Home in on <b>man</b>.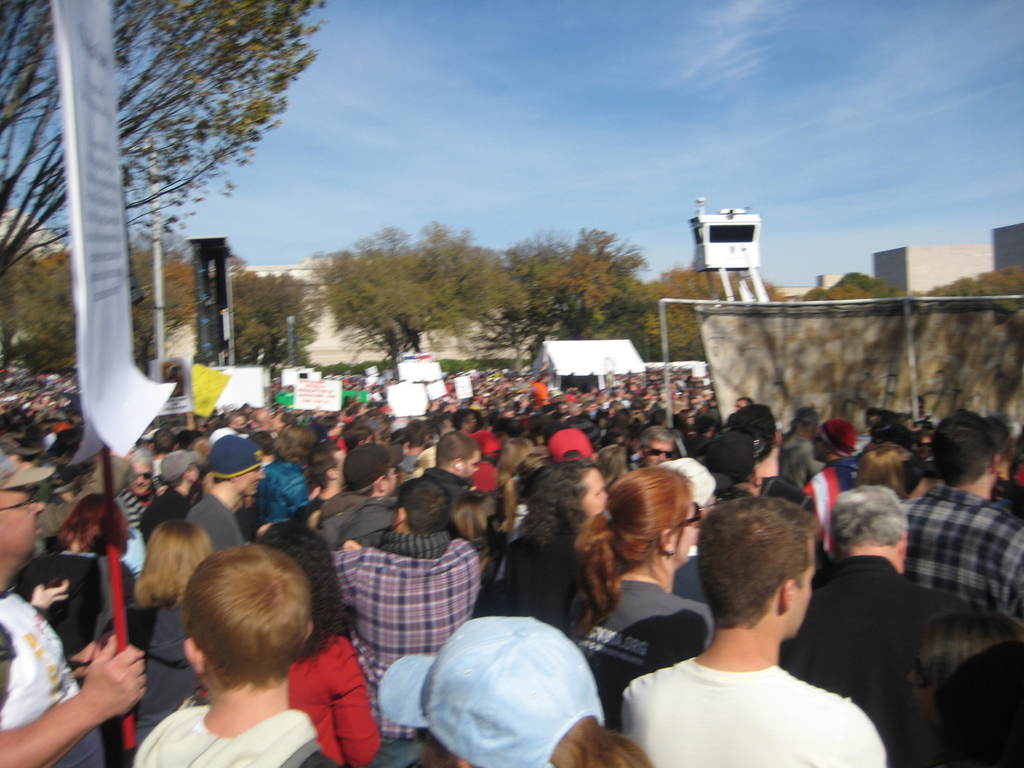
Homed in at bbox(721, 399, 829, 516).
